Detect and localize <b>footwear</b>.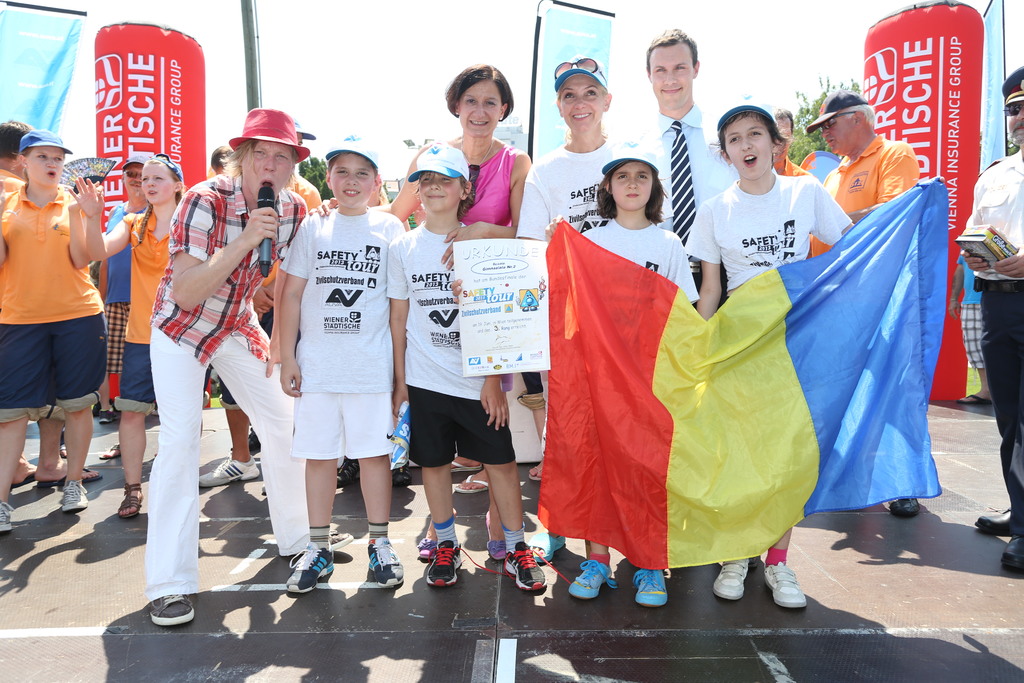
Localized at crop(120, 481, 144, 518).
